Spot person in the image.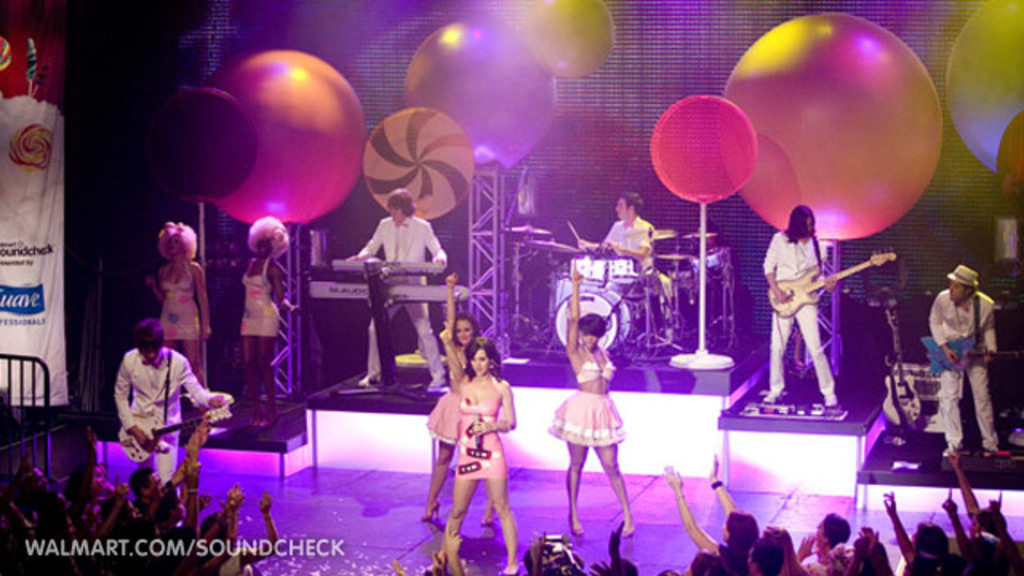
person found at 925,234,1003,469.
